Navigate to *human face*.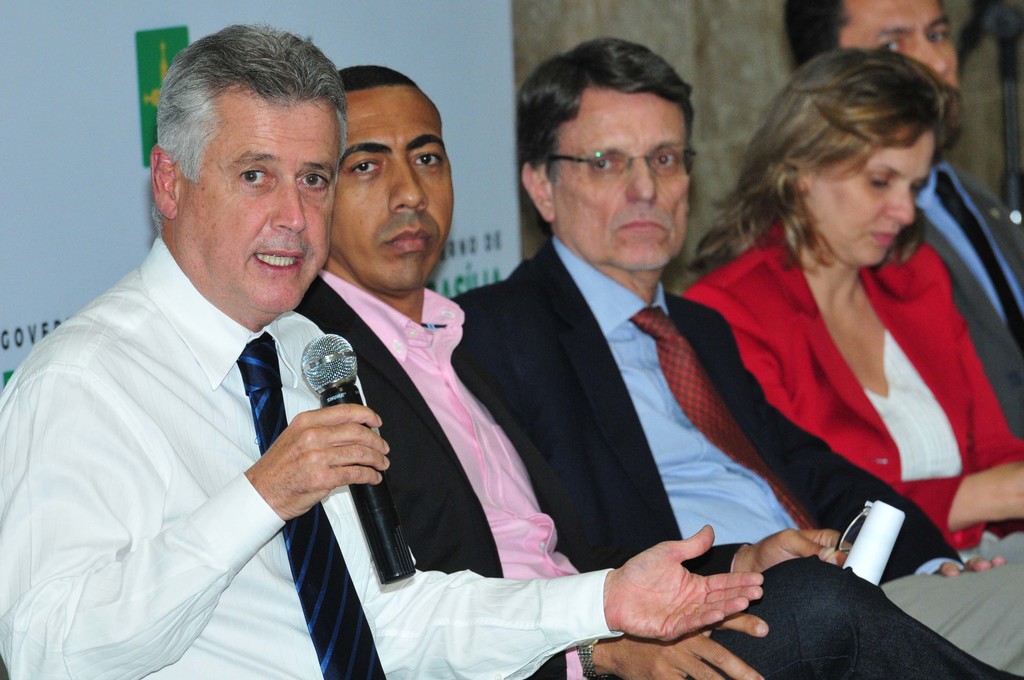
Navigation target: rect(837, 0, 955, 94).
